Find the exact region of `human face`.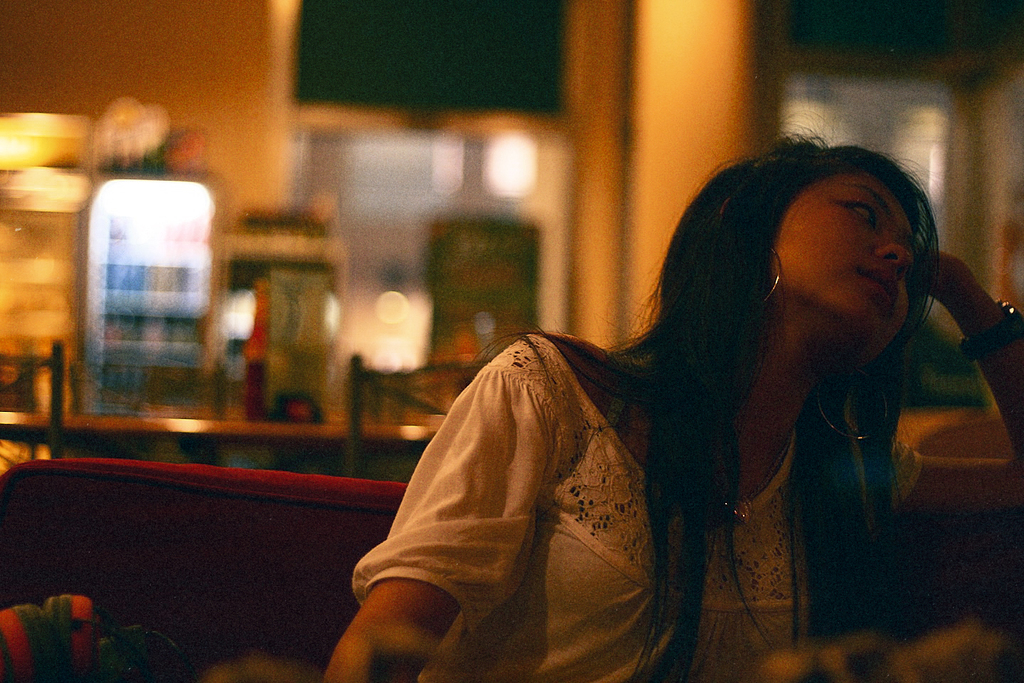
Exact region: crop(771, 176, 916, 332).
